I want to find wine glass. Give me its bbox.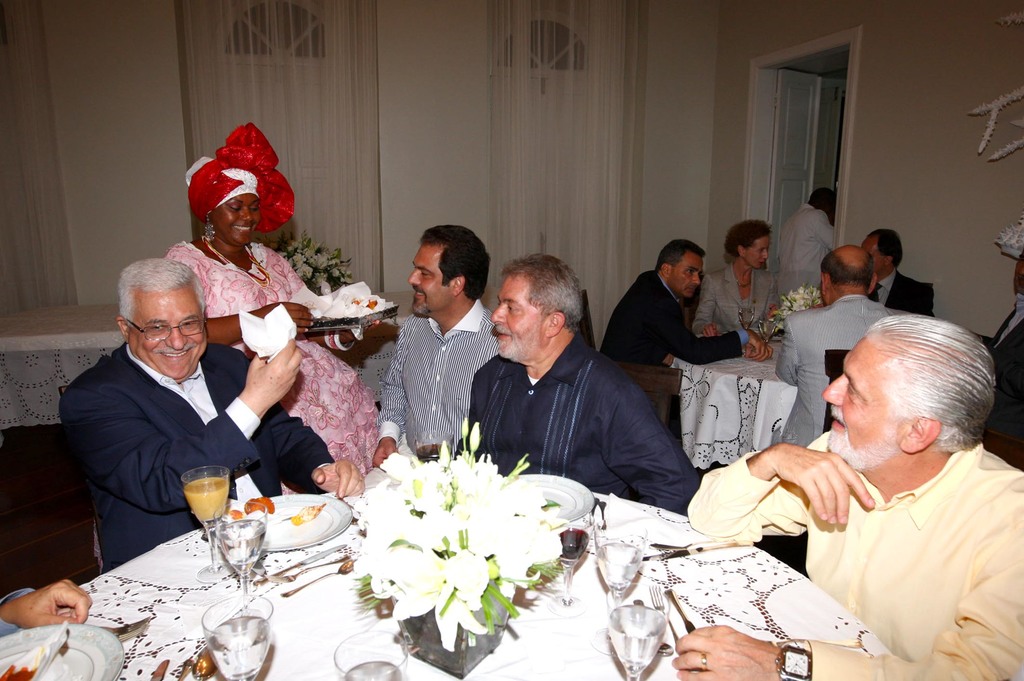
crop(611, 609, 674, 680).
